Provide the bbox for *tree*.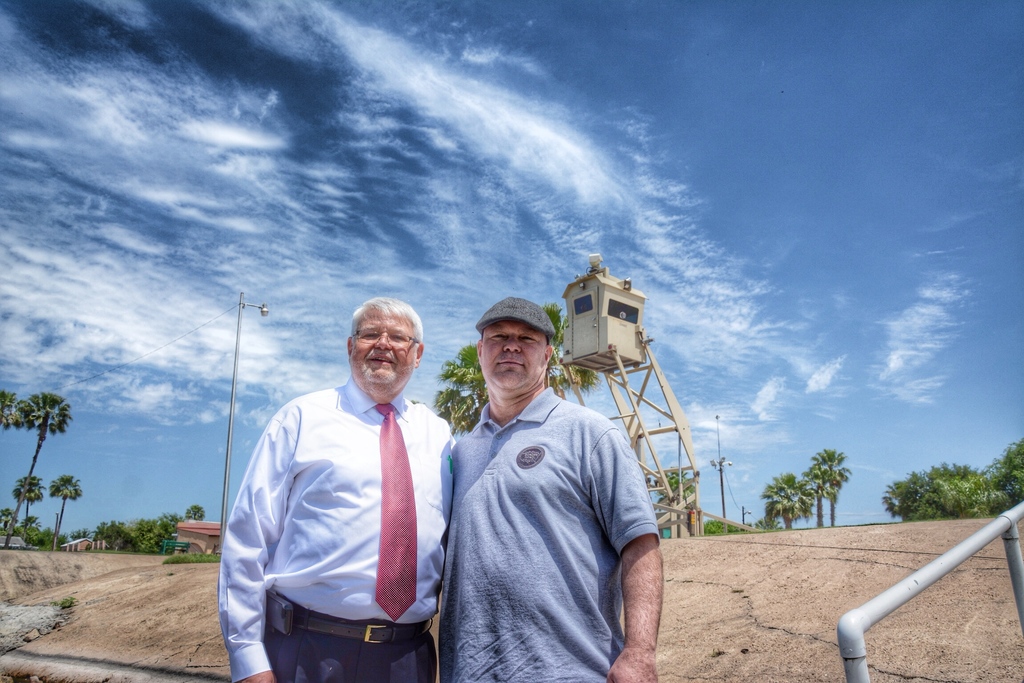
[0, 388, 25, 443].
